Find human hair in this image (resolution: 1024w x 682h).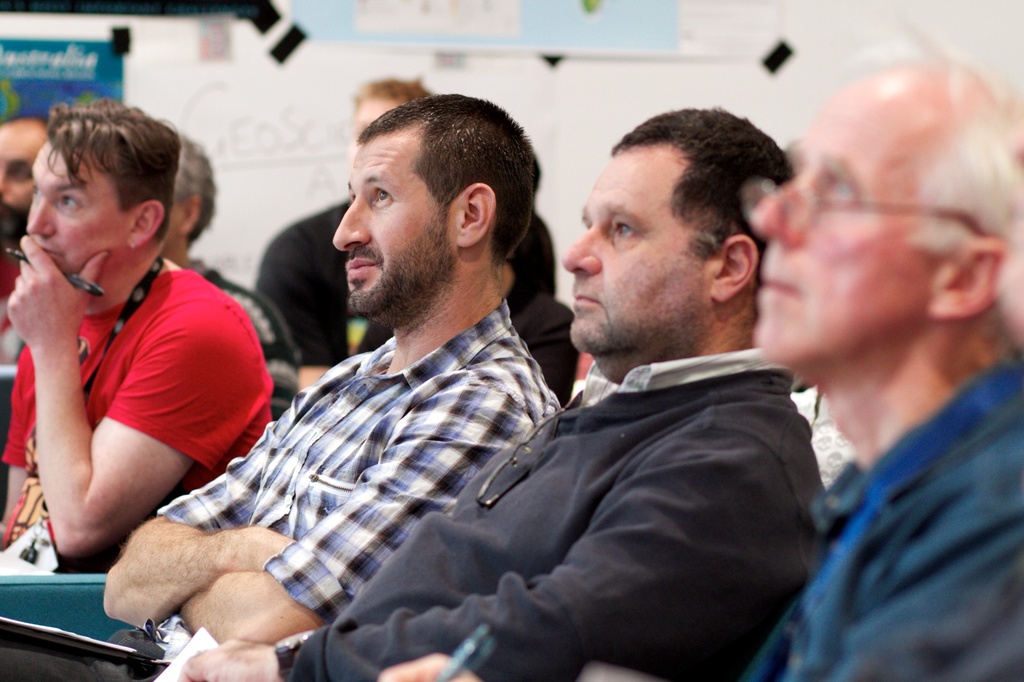
pyautogui.locateOnScreen(50, 102, 184, 253).
